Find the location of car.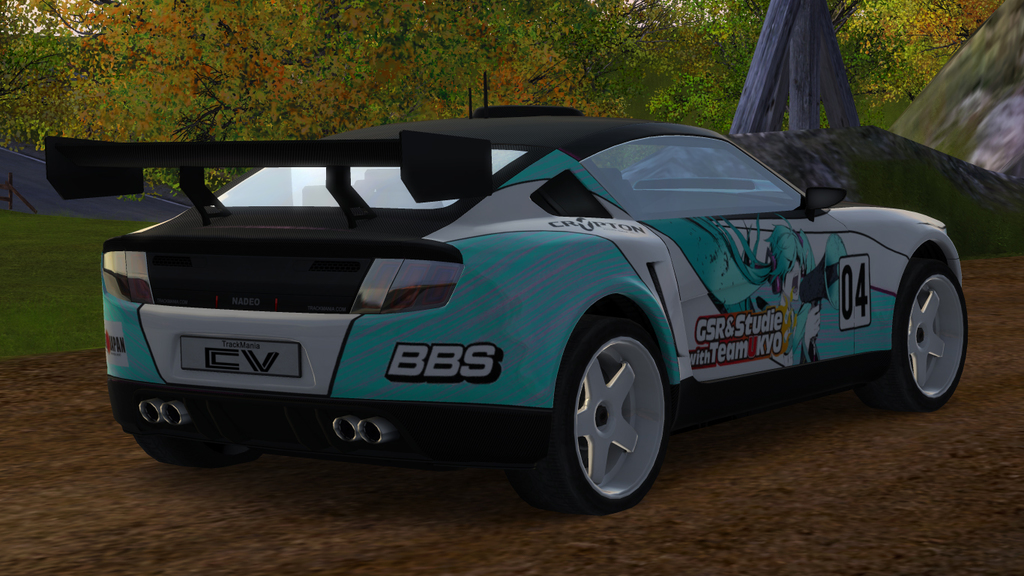
Location: region(41, 100, 975, 513).
